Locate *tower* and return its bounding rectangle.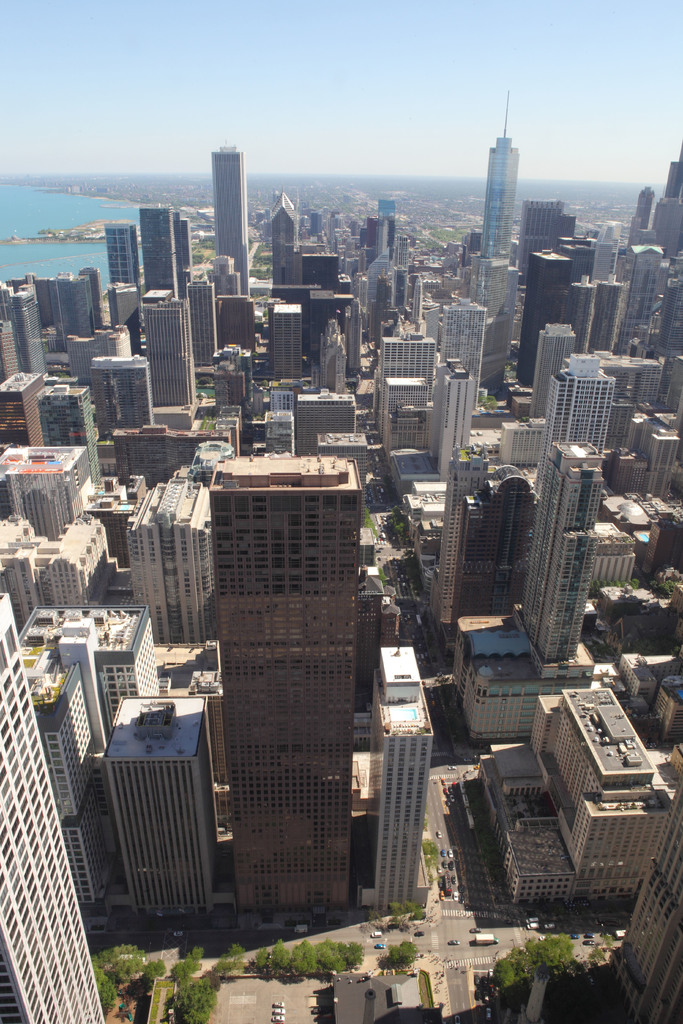
box=[611, 795, 682, 1020].
